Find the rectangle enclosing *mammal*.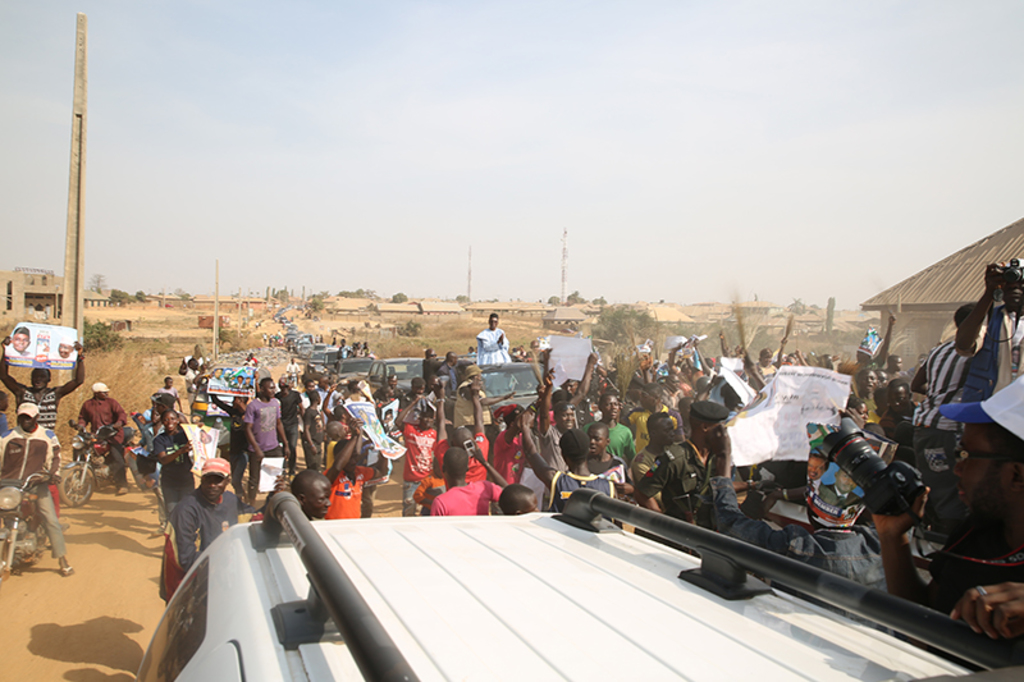
[431,377,493,480].
